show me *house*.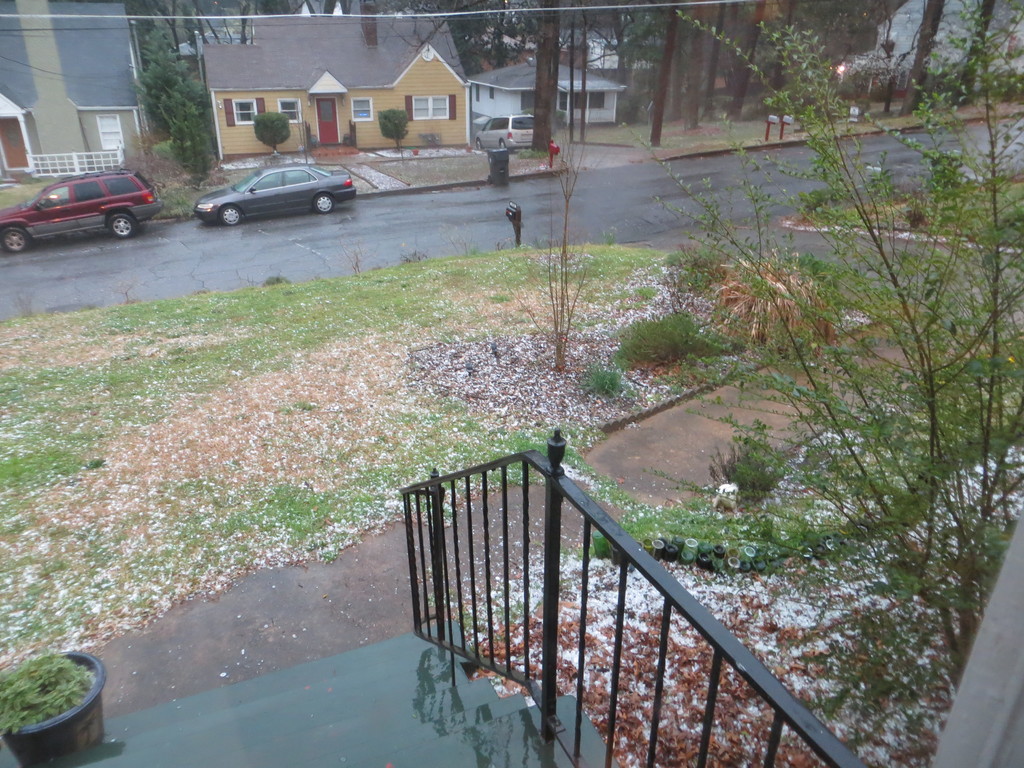
*house* is here: pyautogui.locateOnScreen(0, 0, 149, 179).
